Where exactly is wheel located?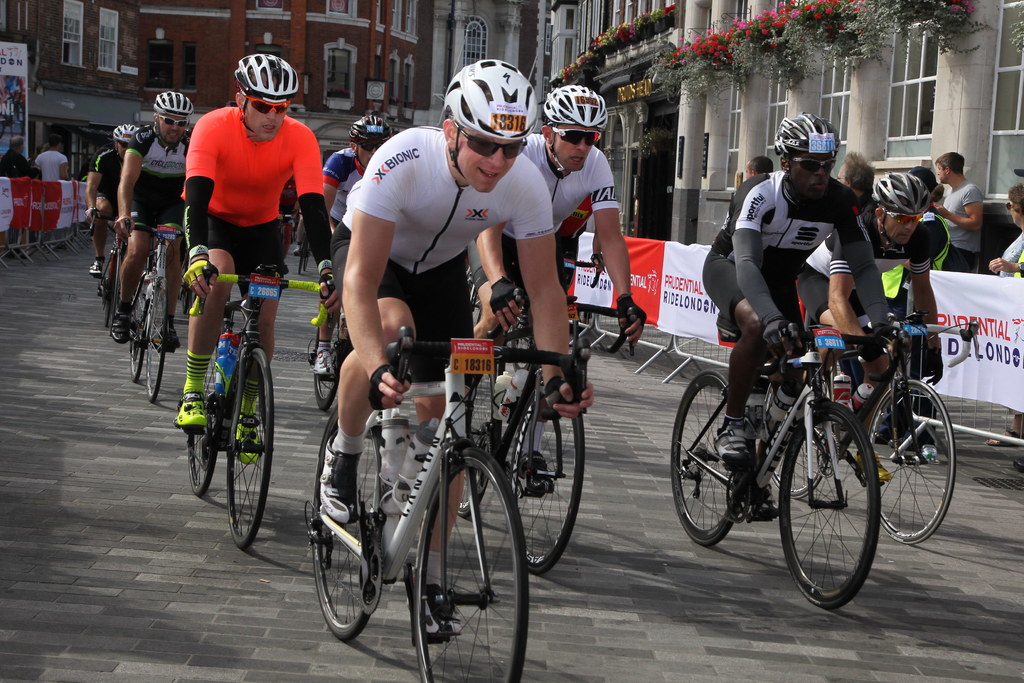
Its bounding box is 128 264 148 384.
